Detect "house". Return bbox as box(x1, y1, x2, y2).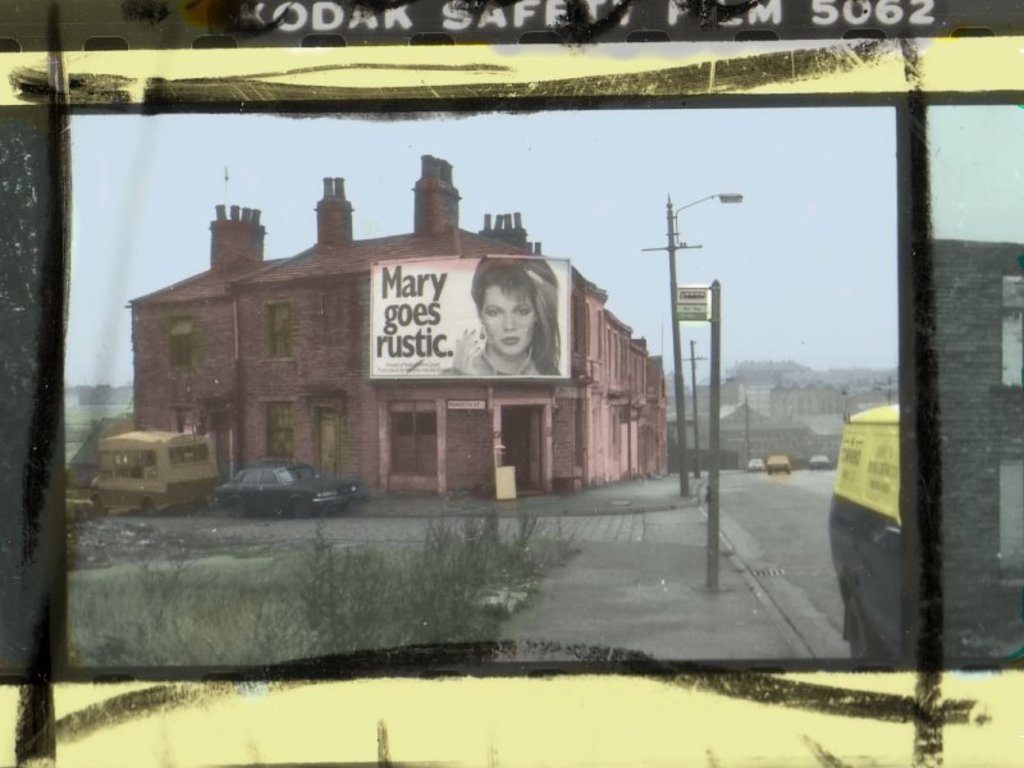
box(125, 156, 666, 502).
